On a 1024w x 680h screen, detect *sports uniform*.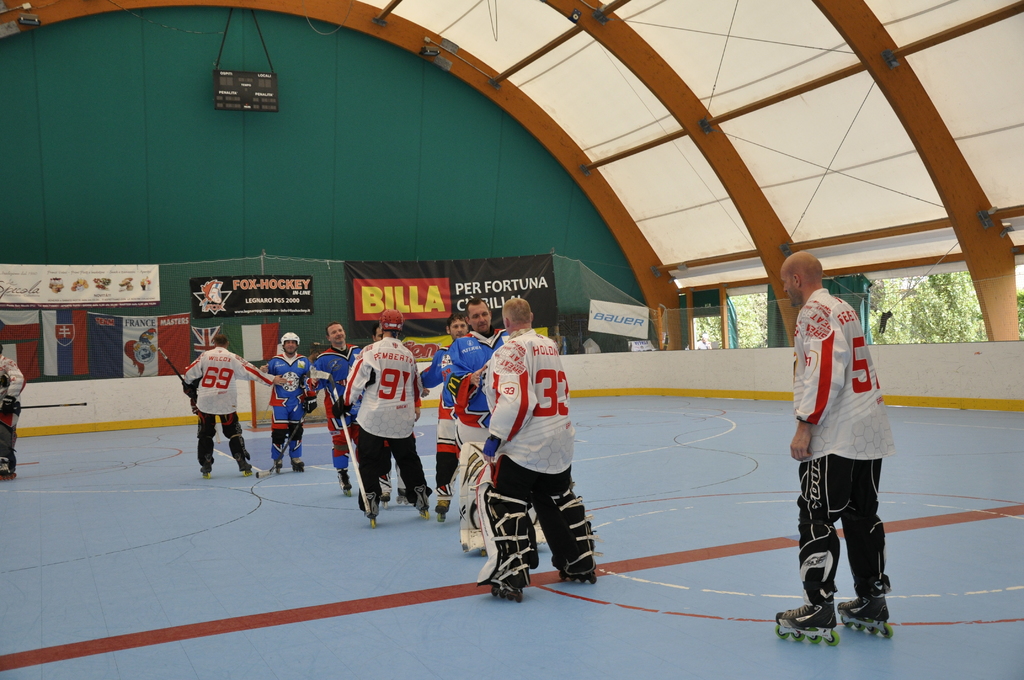
(416,337,471,492).
